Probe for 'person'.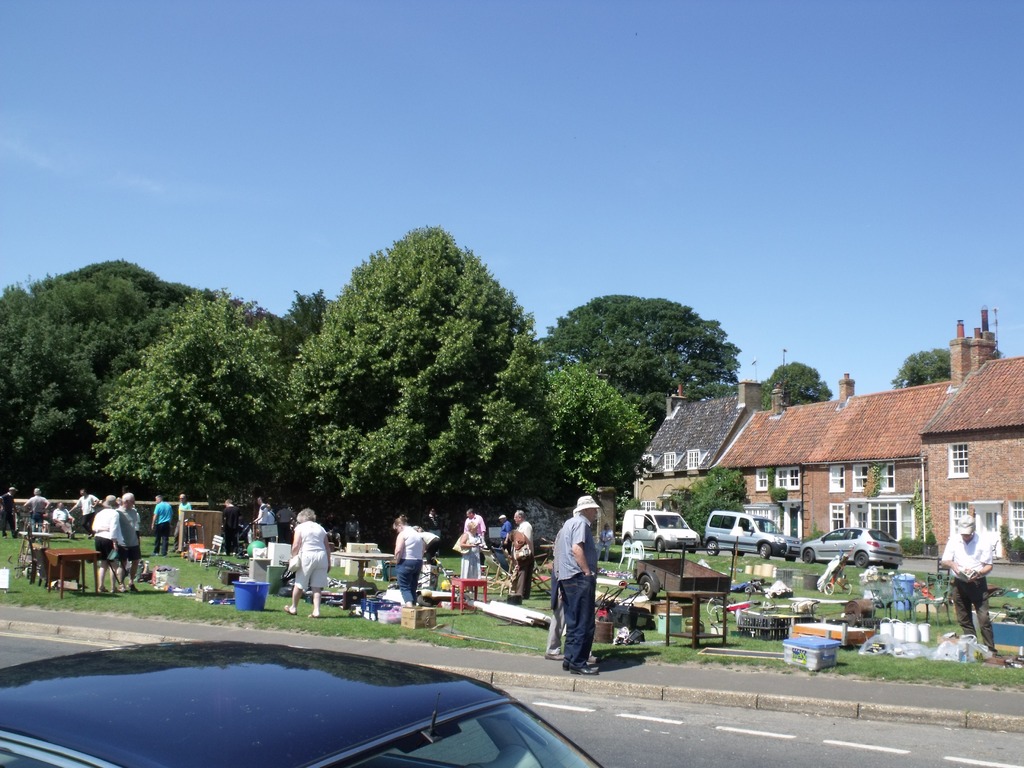
Probe result: (941,515,1000,660).
